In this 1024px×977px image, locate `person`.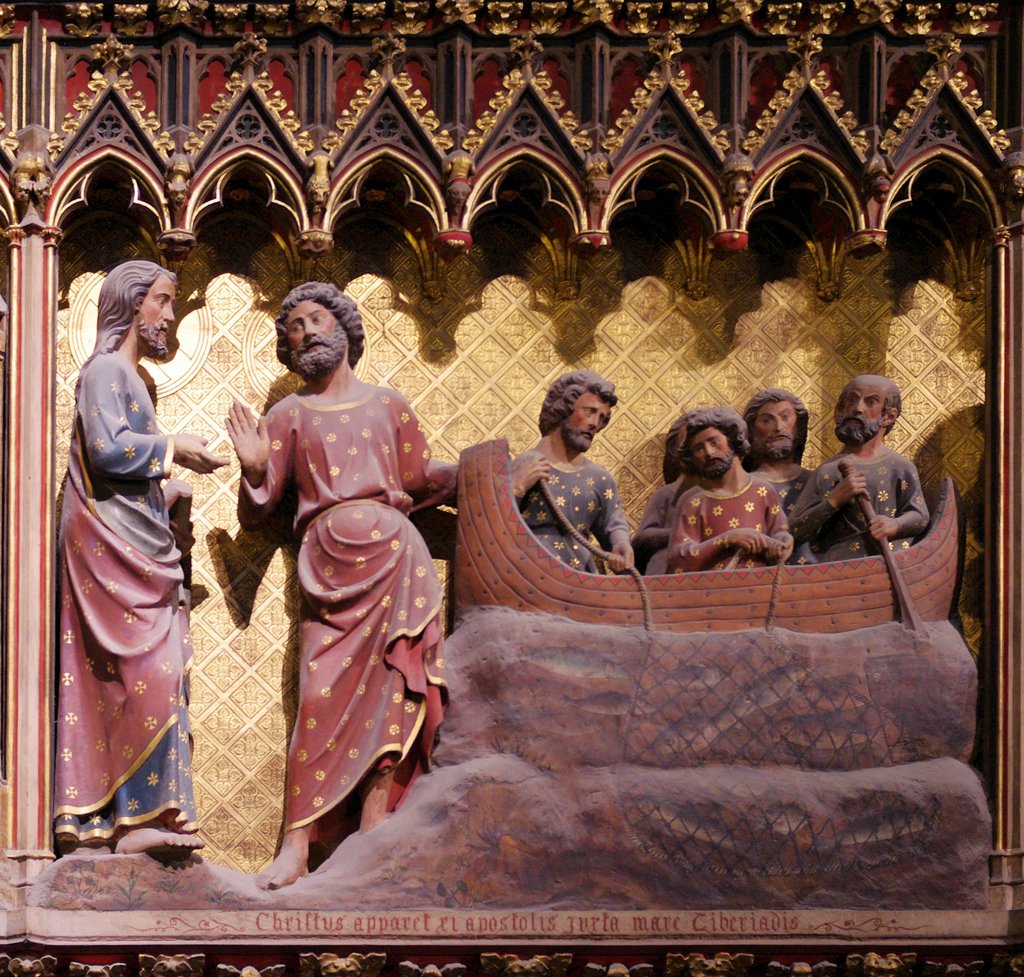
Bounding box: rect(56, 259, 228, 864).
